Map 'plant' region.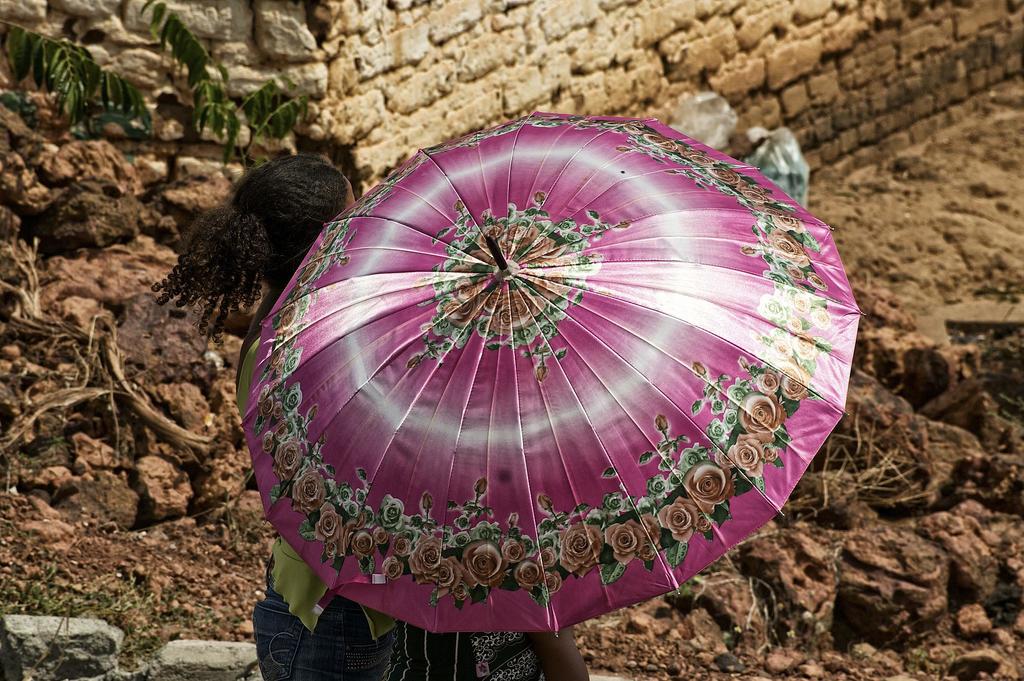
Mapped to bbox=[131, 0, 309, 188].
